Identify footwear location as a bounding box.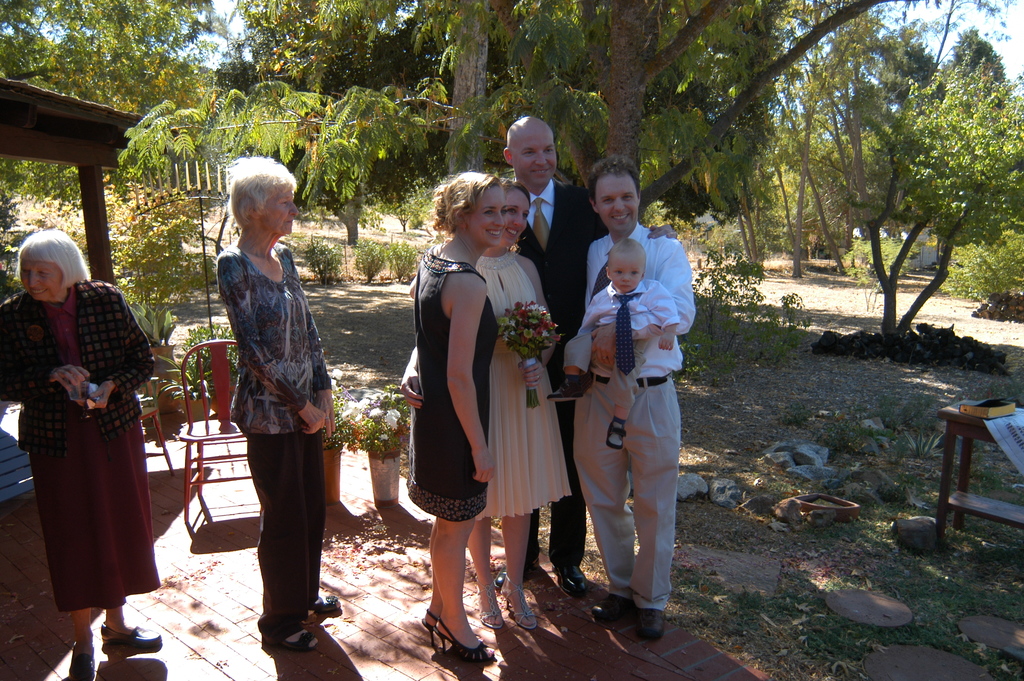
box=[554, 563, 589, 598].
